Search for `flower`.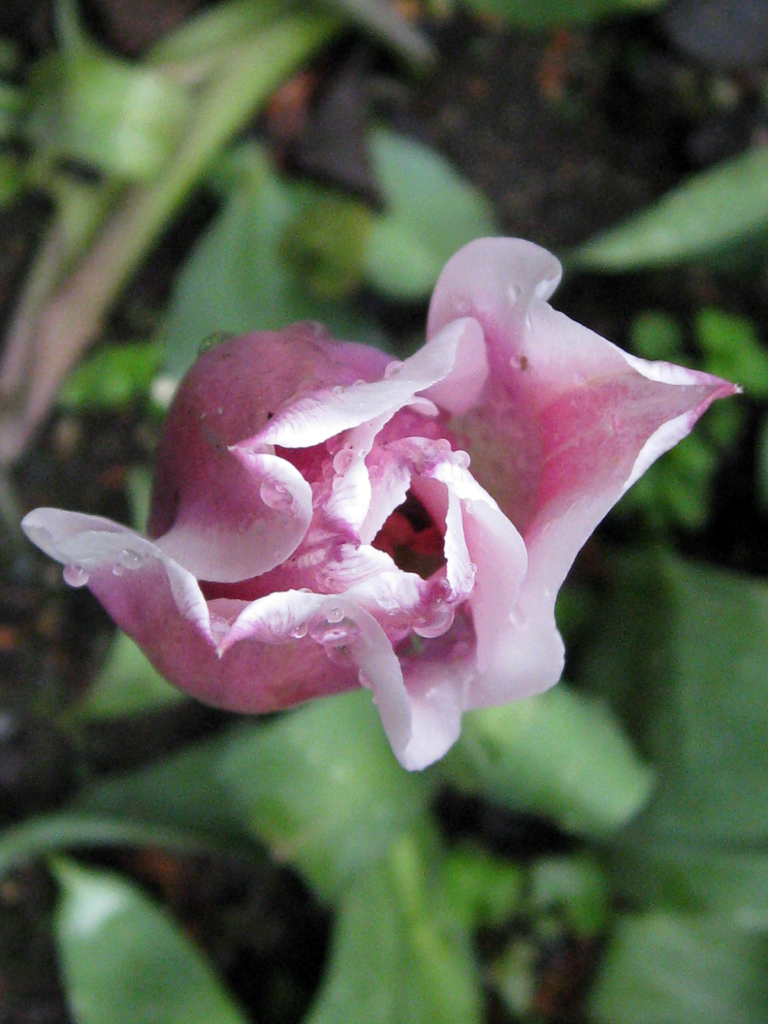
Found at 105,182,767,727.
